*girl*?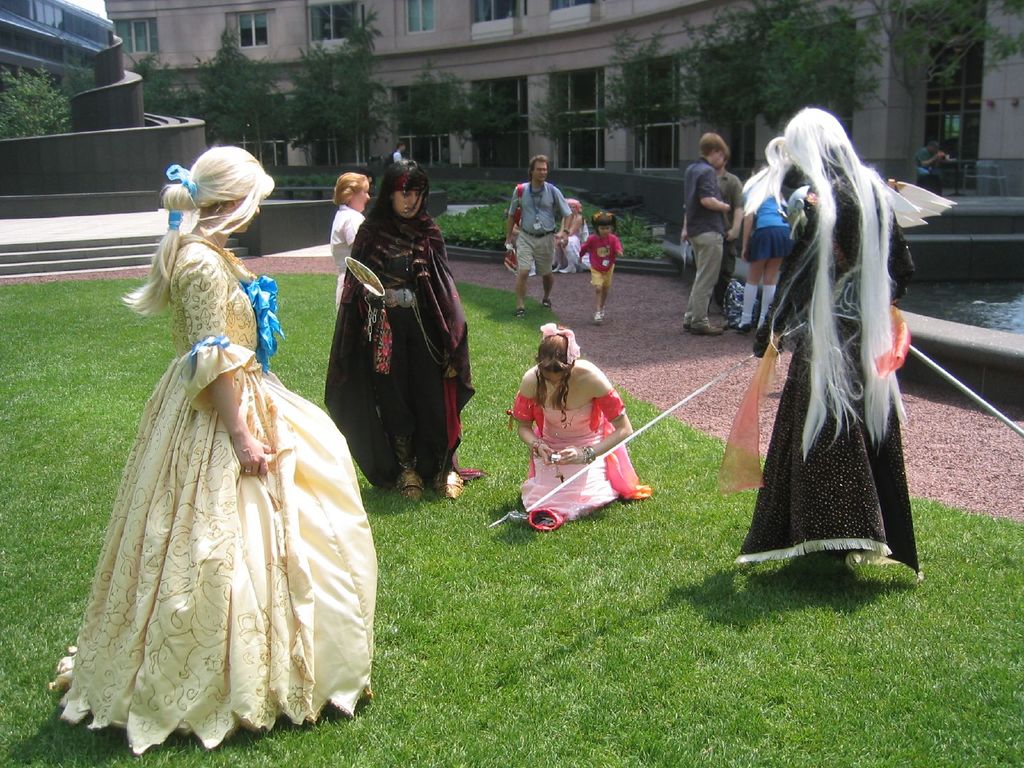
x1=323, y1=147, x2=486, y2=498
